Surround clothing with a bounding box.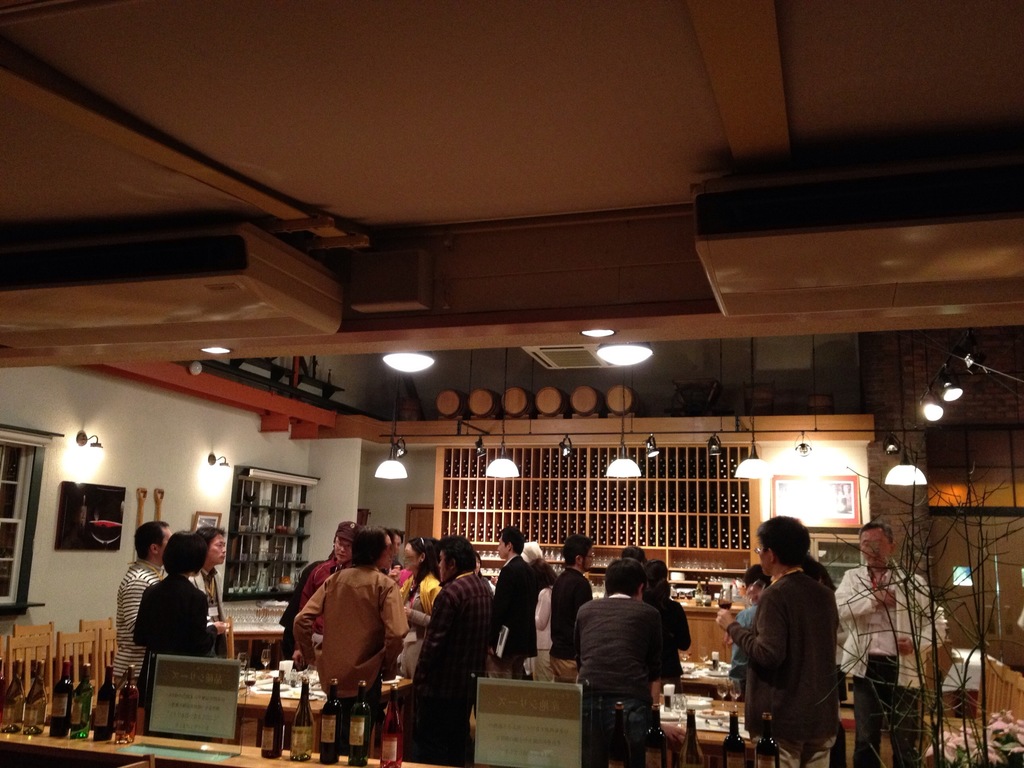
bbox=(837, 571, 945, 758).
